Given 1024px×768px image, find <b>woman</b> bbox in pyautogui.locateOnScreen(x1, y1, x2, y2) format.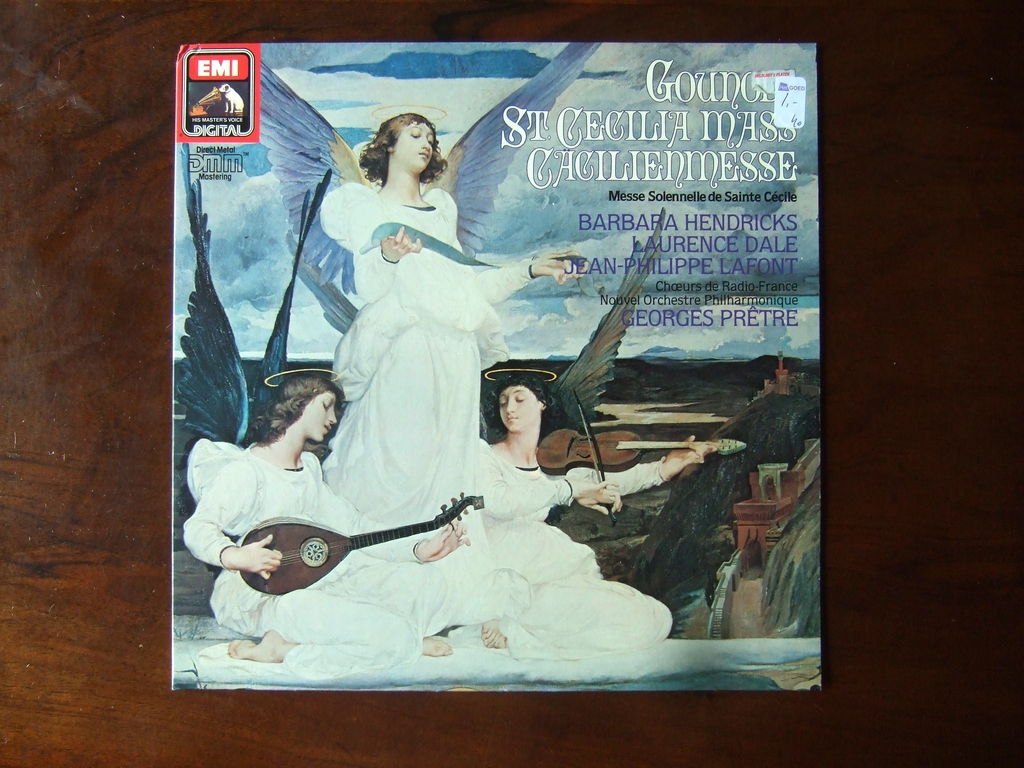
pyautogui.locateOnScreen(301, 128, 550, 604).
